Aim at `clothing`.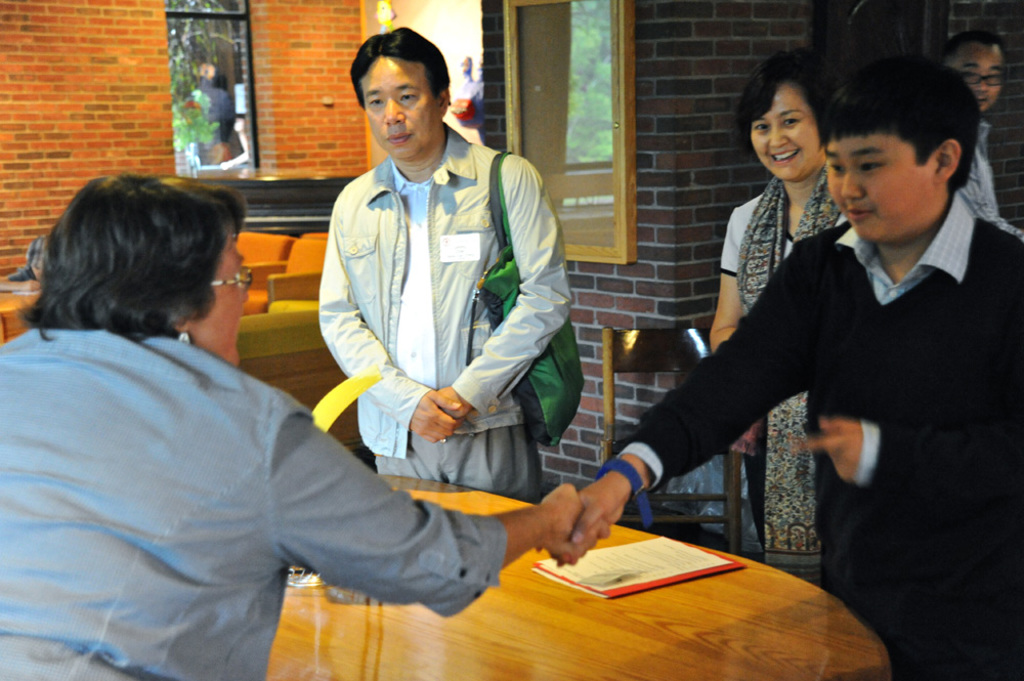
Aimed at (left=601, top=168, right=1021, bottom=680).
